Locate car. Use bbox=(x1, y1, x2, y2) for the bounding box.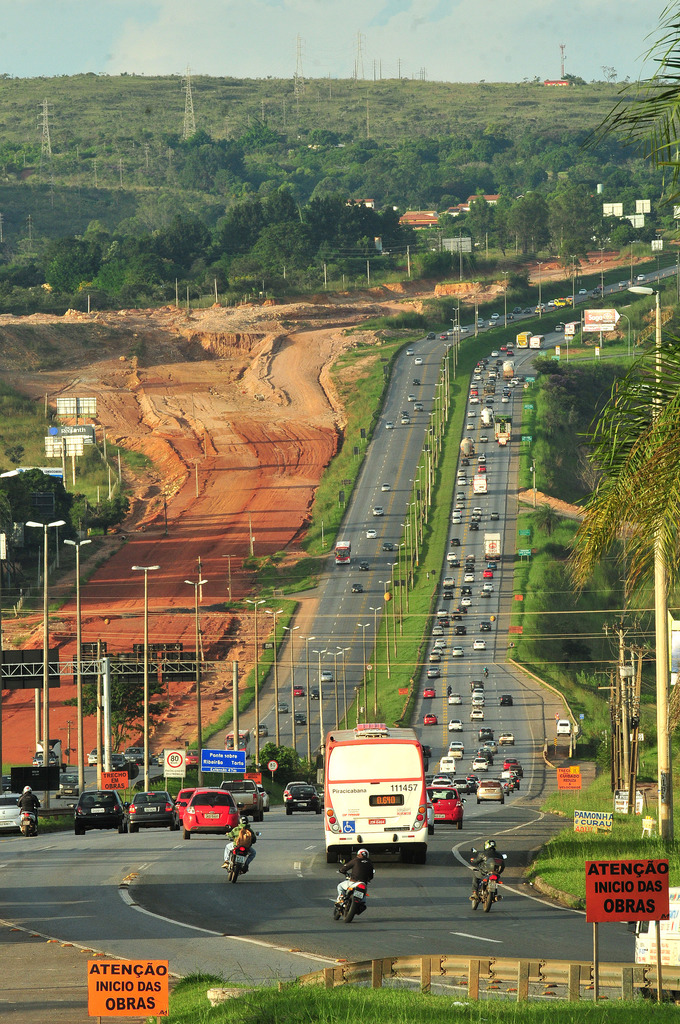
bbox=(478, 620, 492, 630).
